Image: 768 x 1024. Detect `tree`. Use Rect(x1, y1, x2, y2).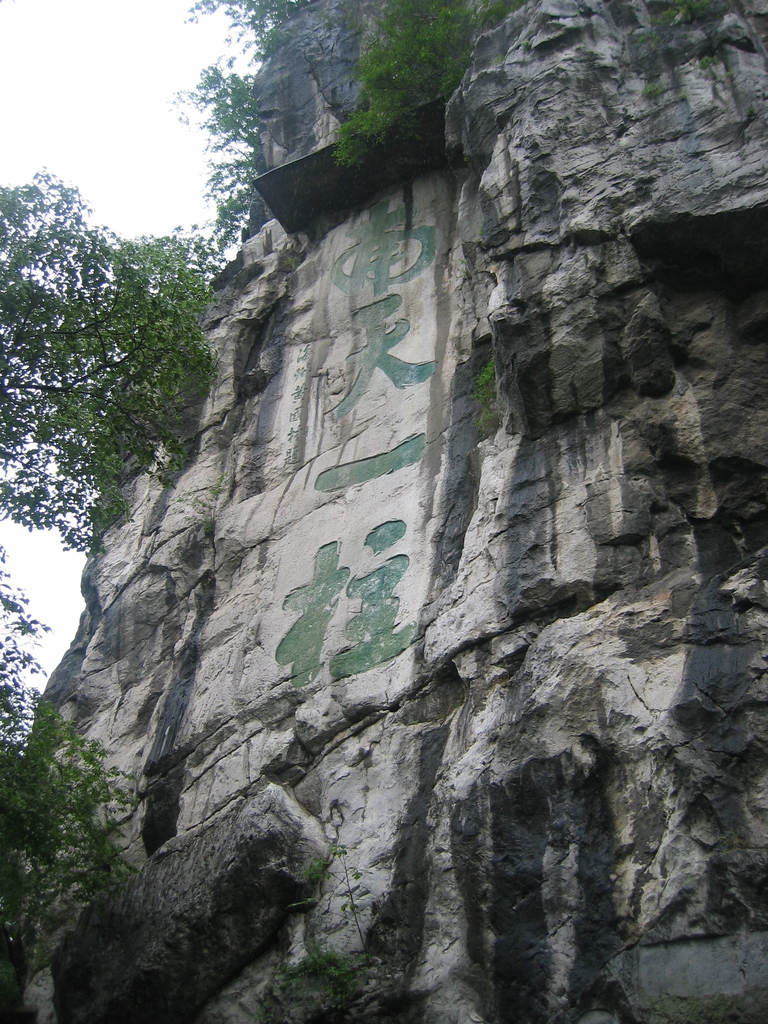
Rect(150, 0, 285, 204).
